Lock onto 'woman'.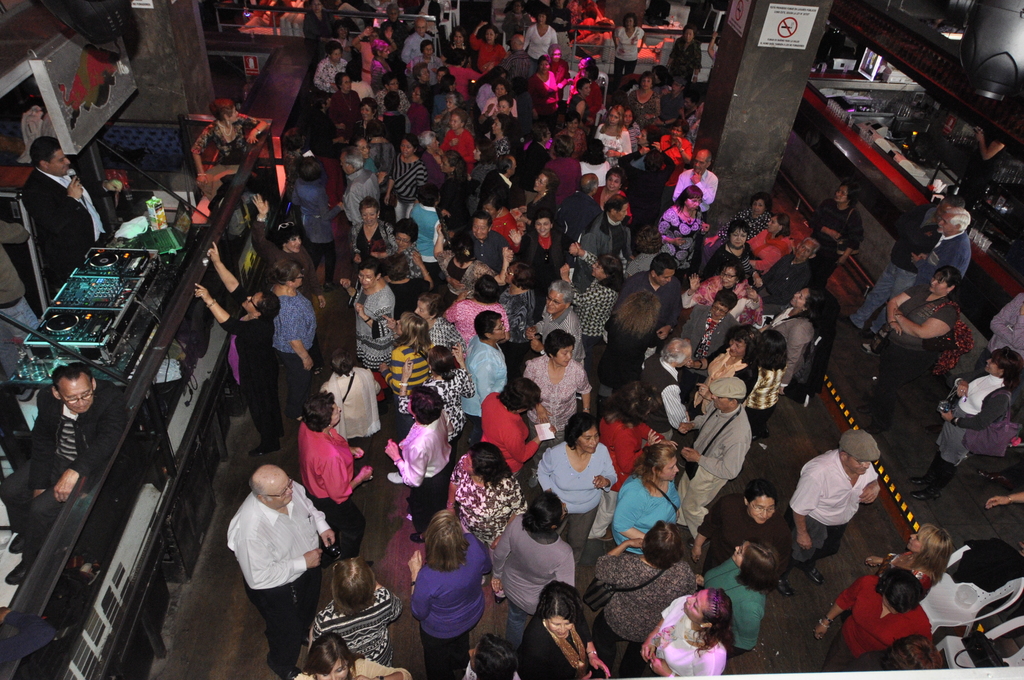
Locked: x1=590, y1=521, x2=698, y2=676.
